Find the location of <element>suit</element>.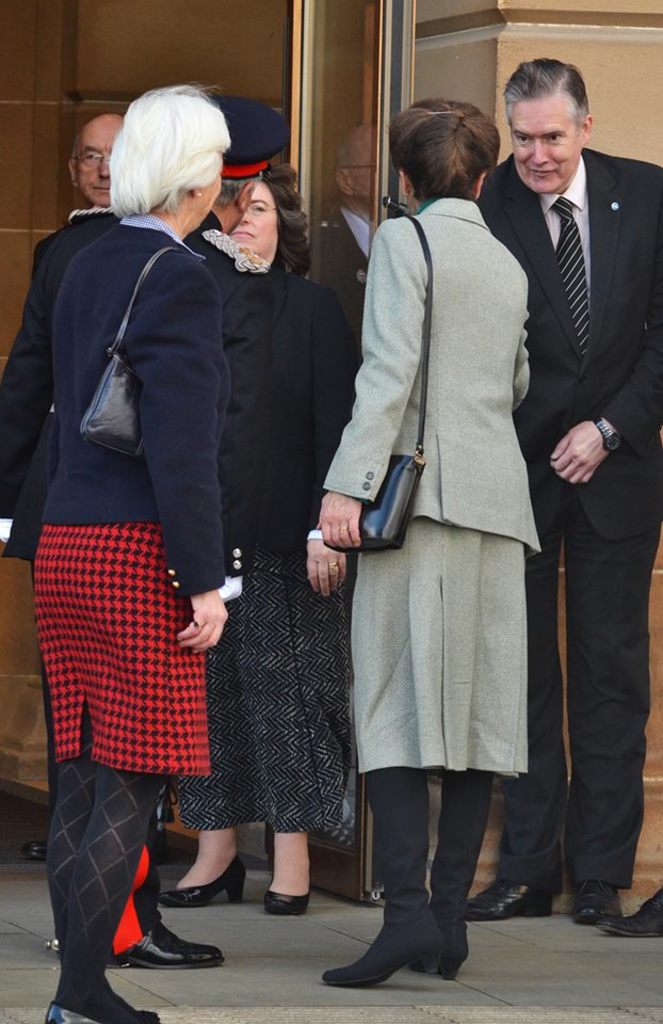
Location: (497, 51, 647, 852).
